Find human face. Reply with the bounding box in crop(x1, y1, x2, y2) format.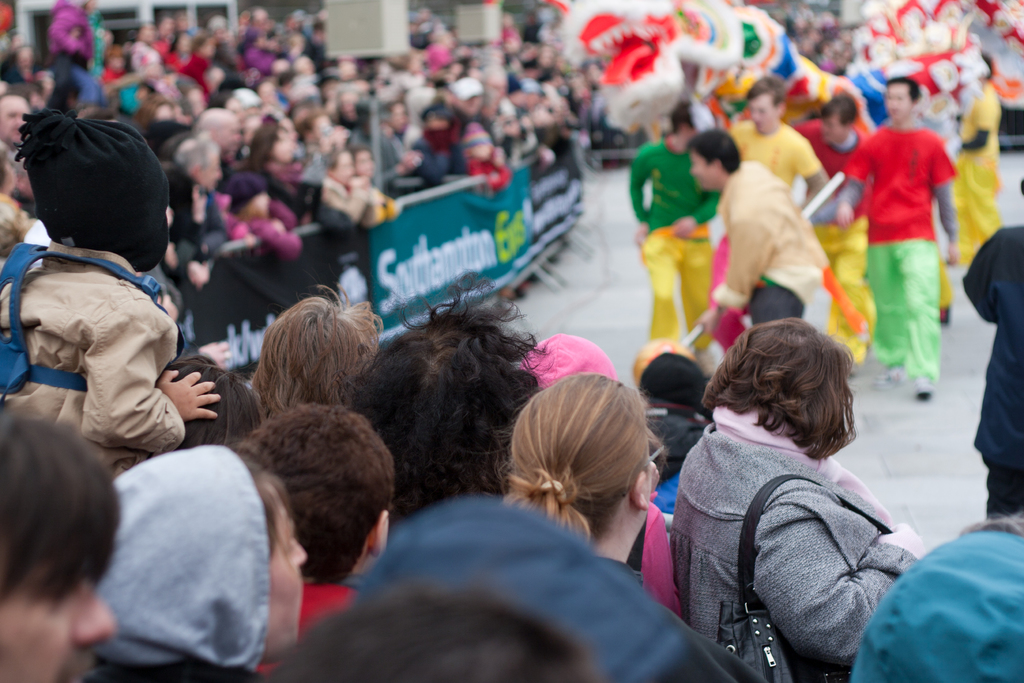
crop(748, 94, 776, 134).
